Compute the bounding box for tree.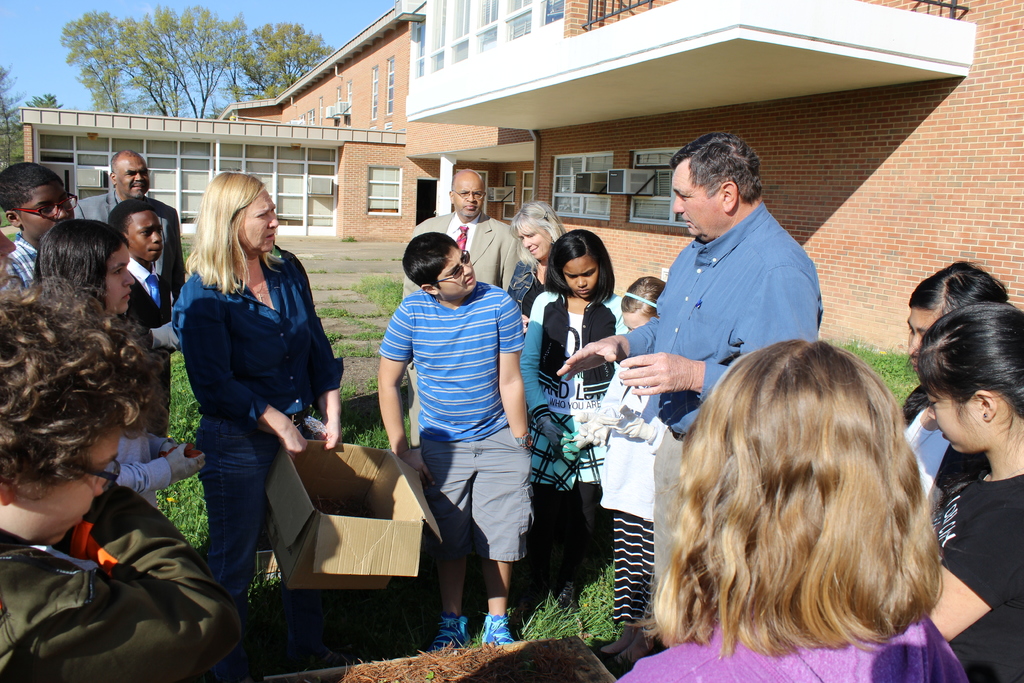
bbox=(31, 89, 67, 110).
